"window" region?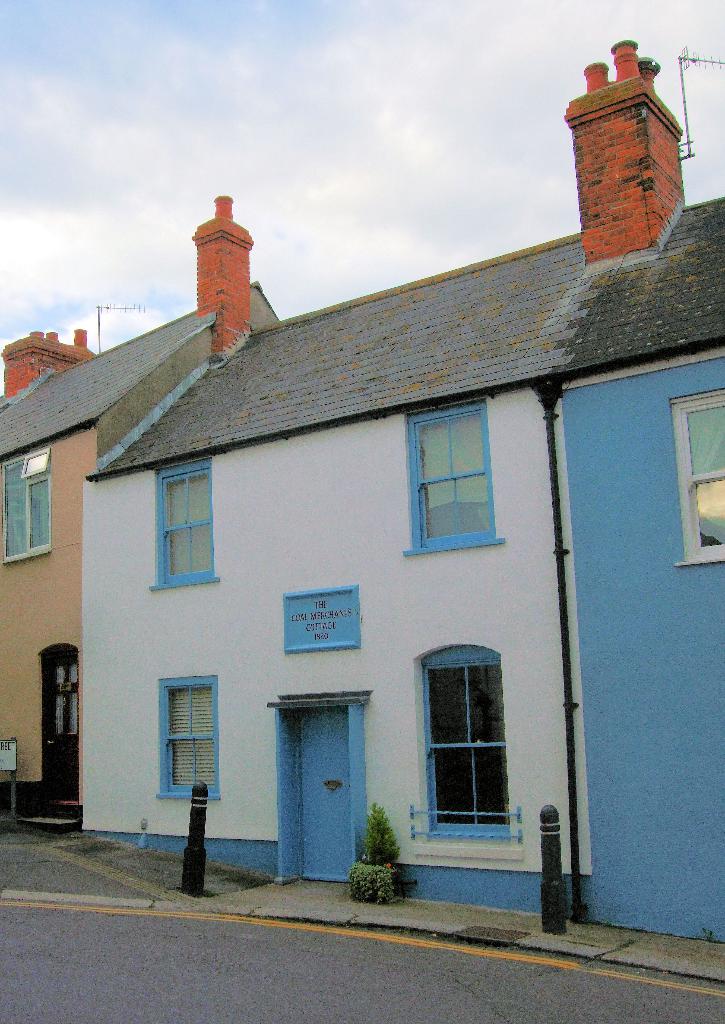
bbox=(154, 673, 221, 797)
